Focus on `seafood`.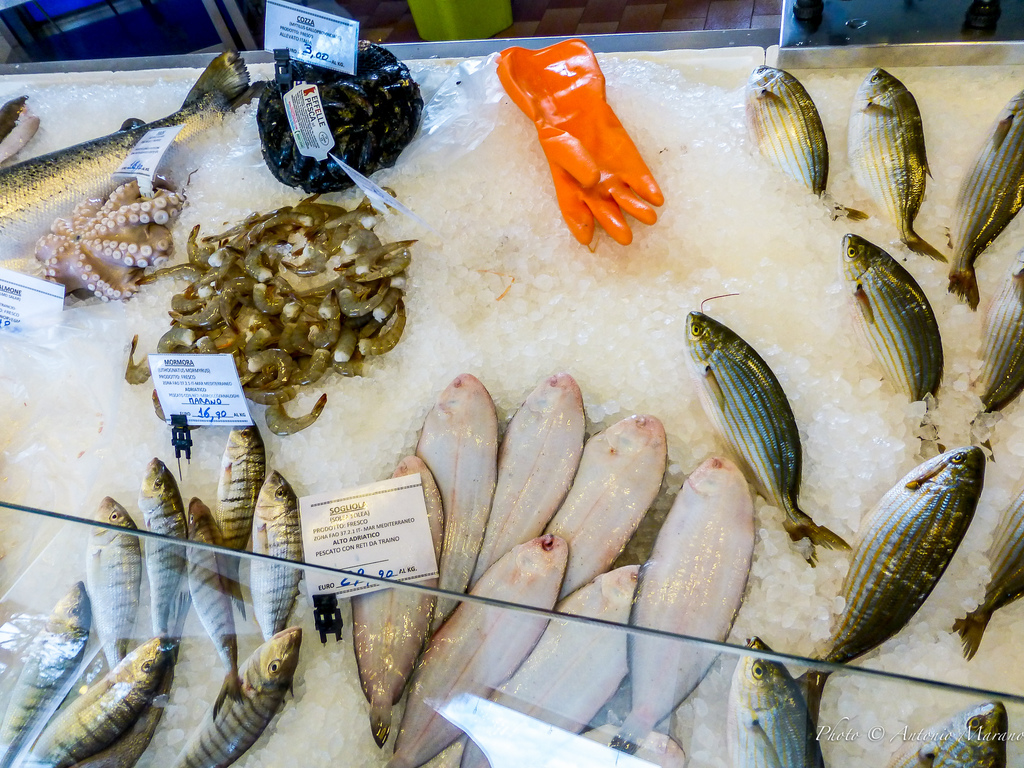
Focused at <region>809, 444, 984, 680</region>.
